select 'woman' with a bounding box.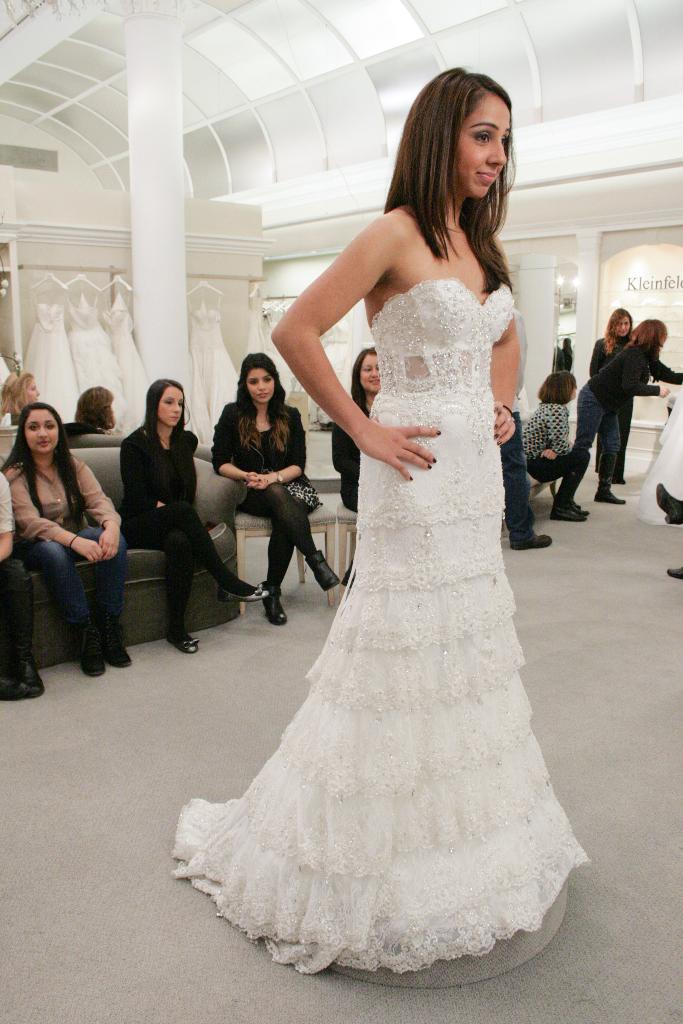
rect(113, 371, 279, 653).
